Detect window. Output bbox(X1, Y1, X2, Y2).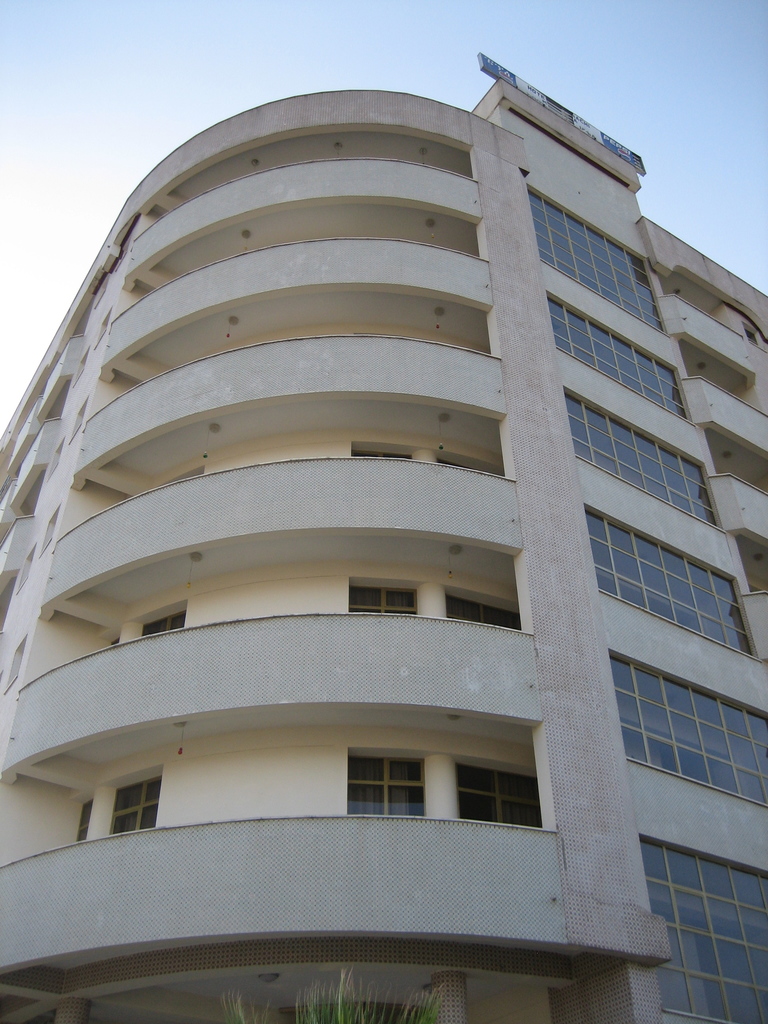
bbox(444, 451, 502, 477).
